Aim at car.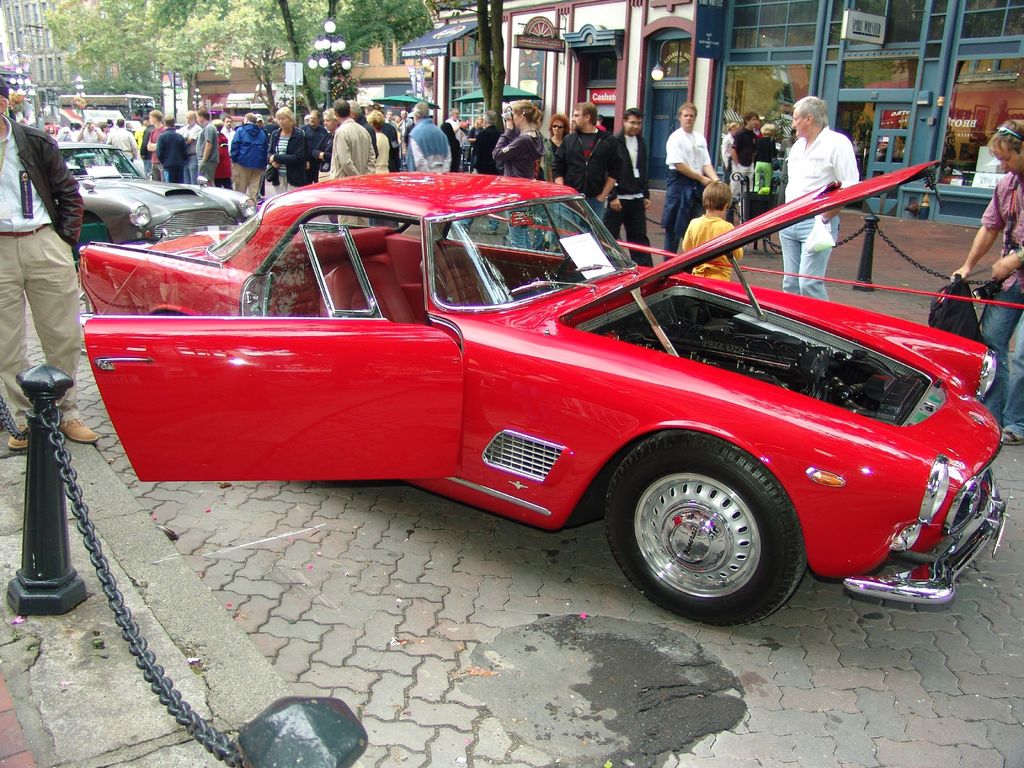
Aimed at (173, 122, 186, 131).
